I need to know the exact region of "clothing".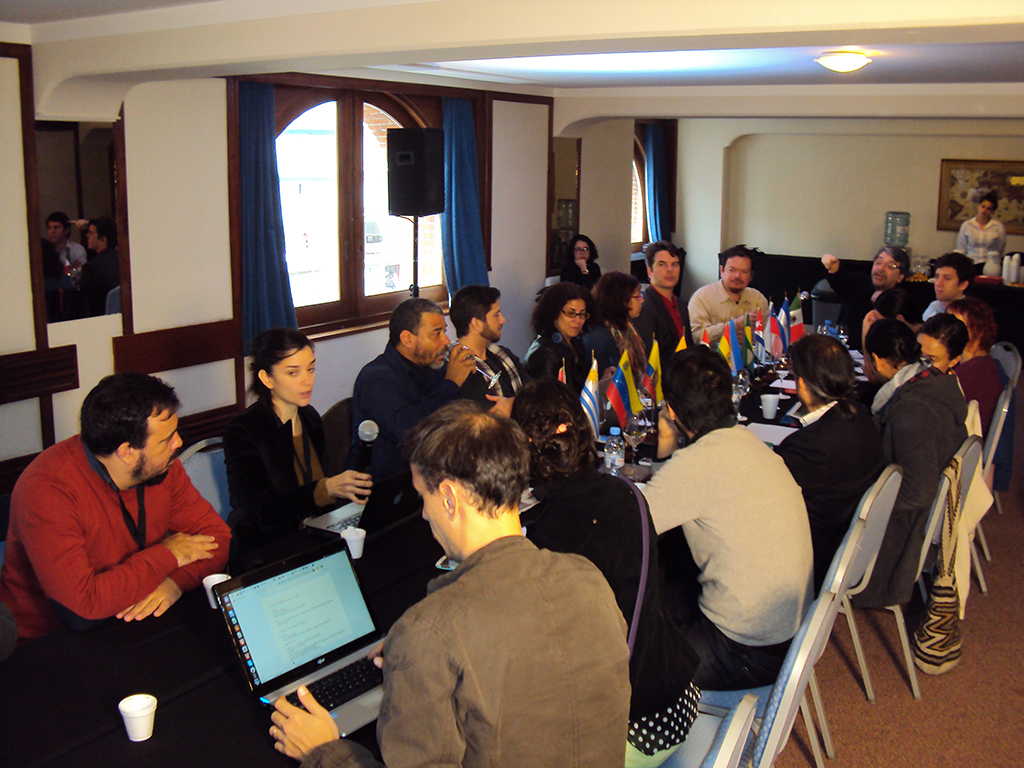
Region: <bbox>953, 208, 1010, 264</bbox>.
